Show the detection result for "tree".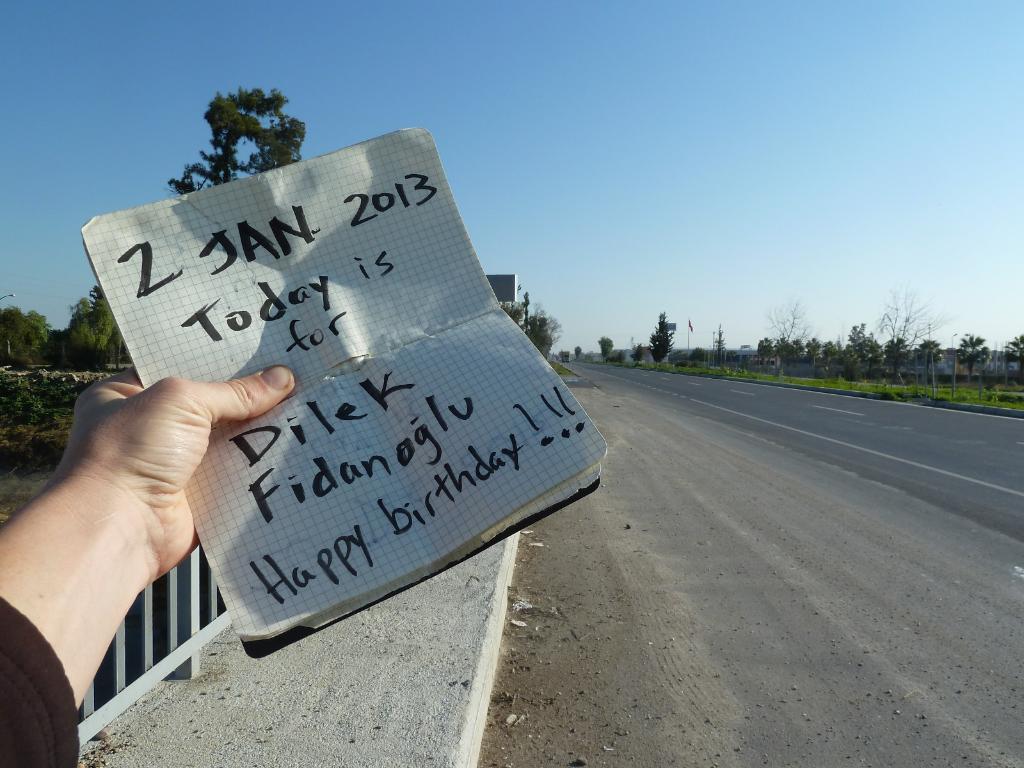
(590, 331, 619, 360).
